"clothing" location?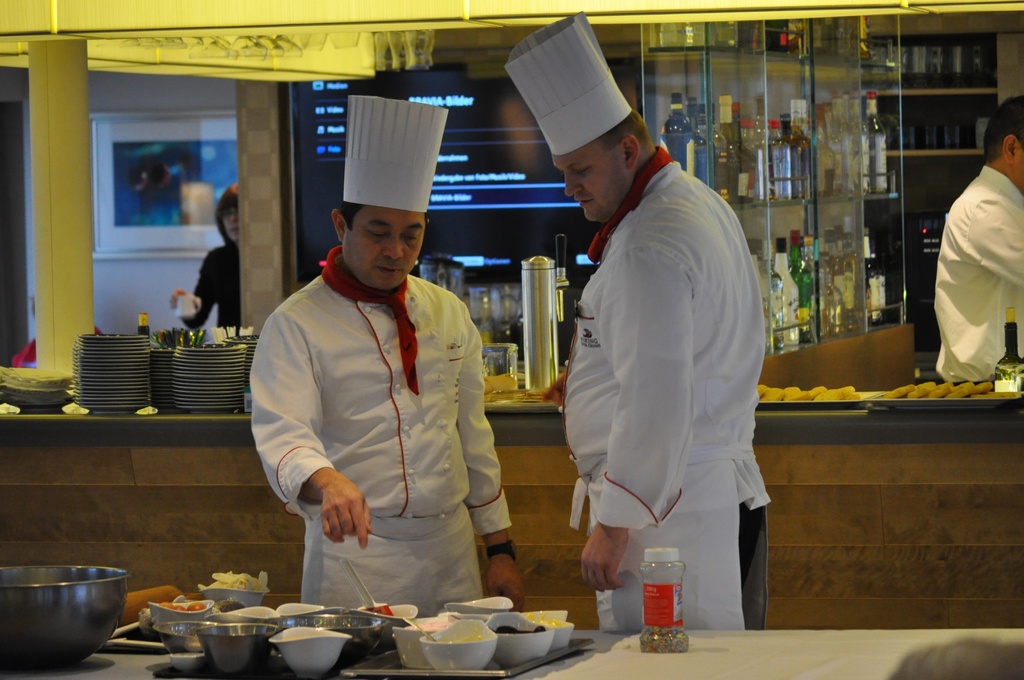
(181,244,247,334)
